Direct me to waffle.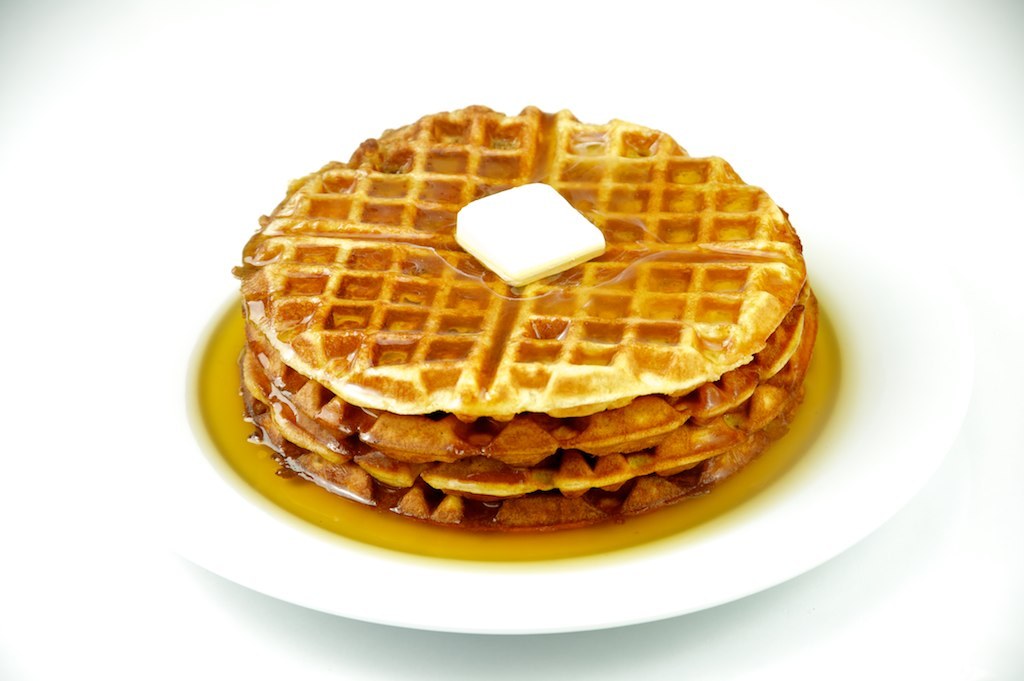
Direction: [245, 351, 815, 501].
